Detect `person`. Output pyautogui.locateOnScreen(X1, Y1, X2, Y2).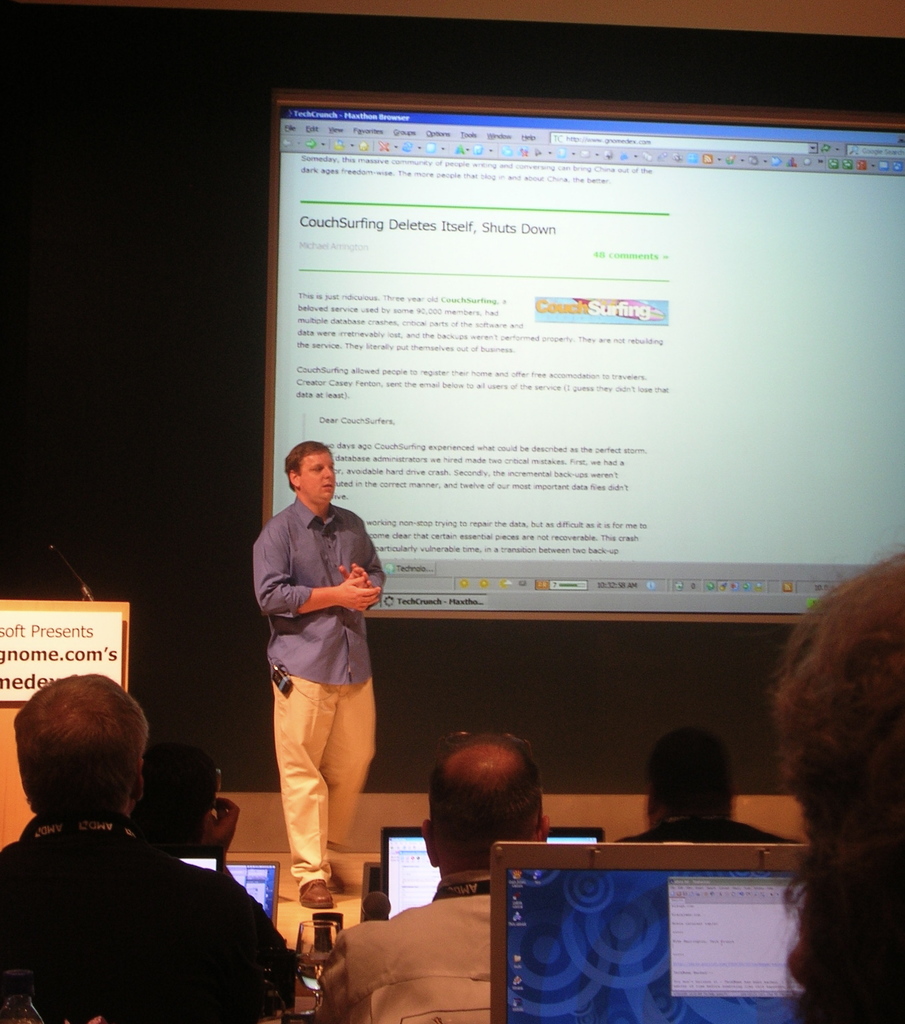
pyautogui.locateOnScreen(125, 745, 263, 913).
